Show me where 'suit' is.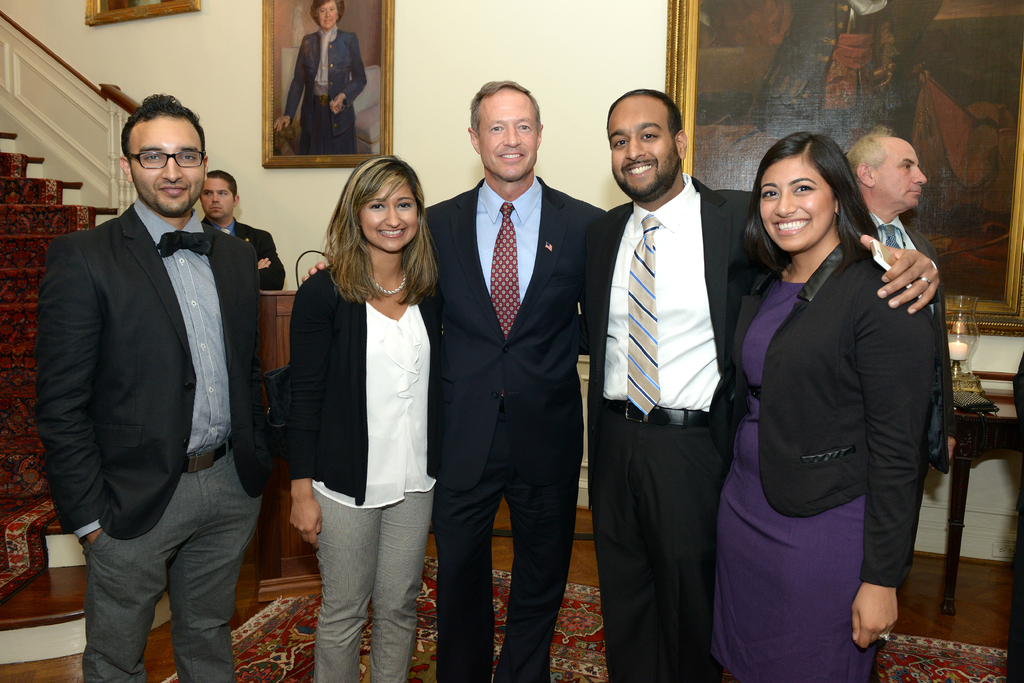
'suit' is at x1=866, y1=211, x2=954, y2=473.
